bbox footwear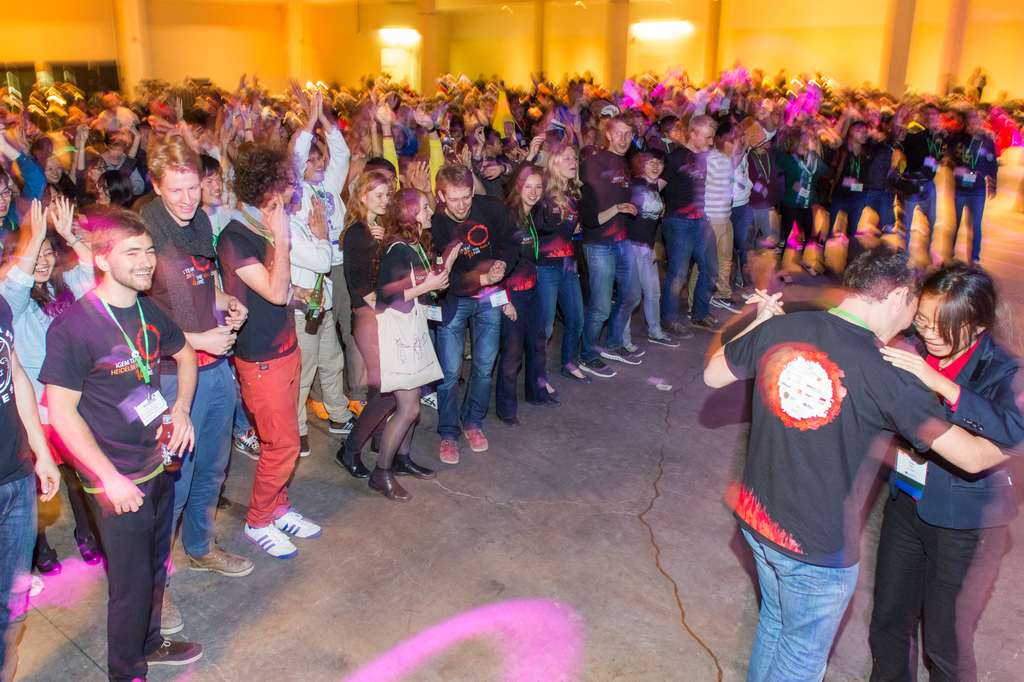
(left=391, top=453, right=438, bottom=480)
